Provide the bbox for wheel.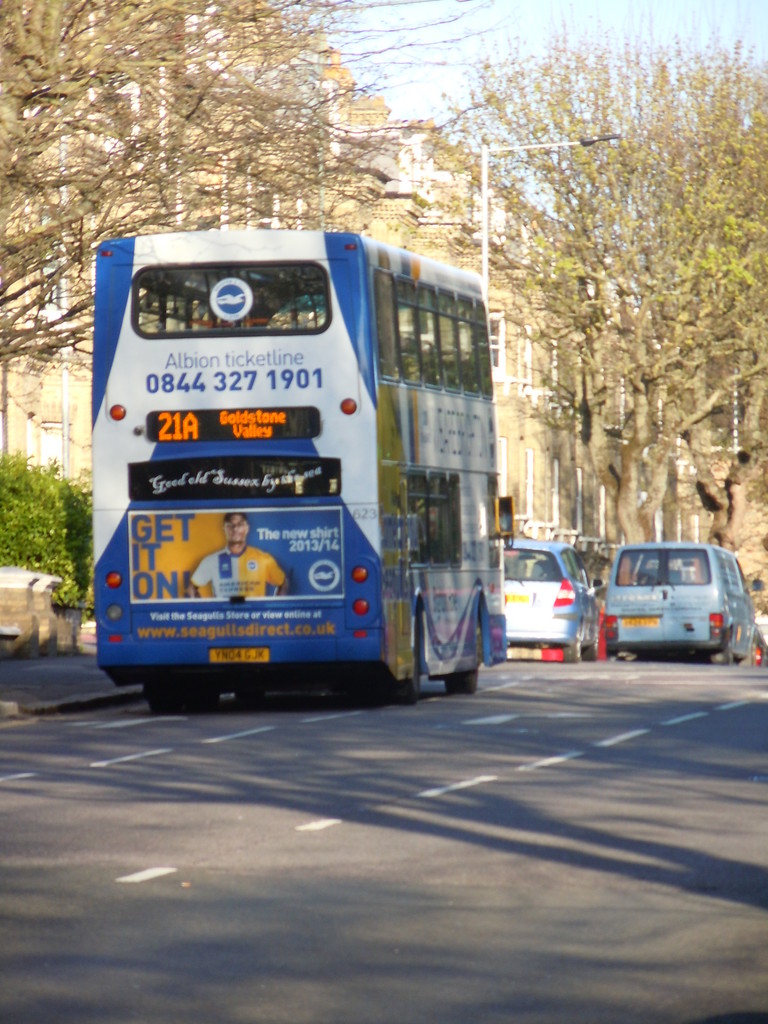
{"x1": 582, "y1": 616, "x2": 600, "y2": 660}.
